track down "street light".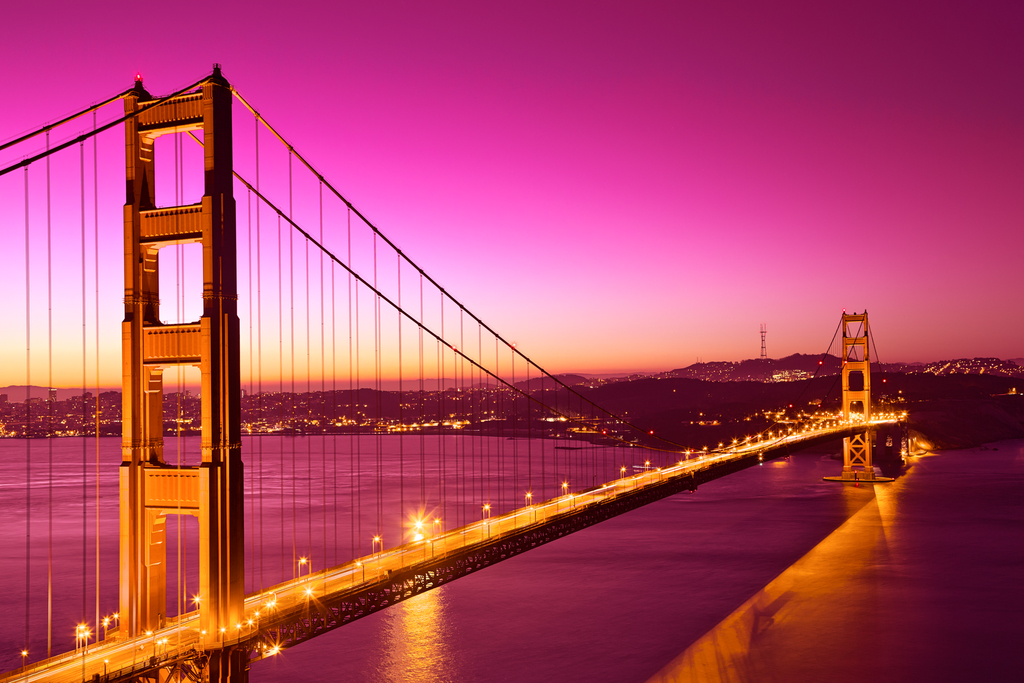
Tracked to pyautogui.locateOnScreen(703, 445, 706, 456).
